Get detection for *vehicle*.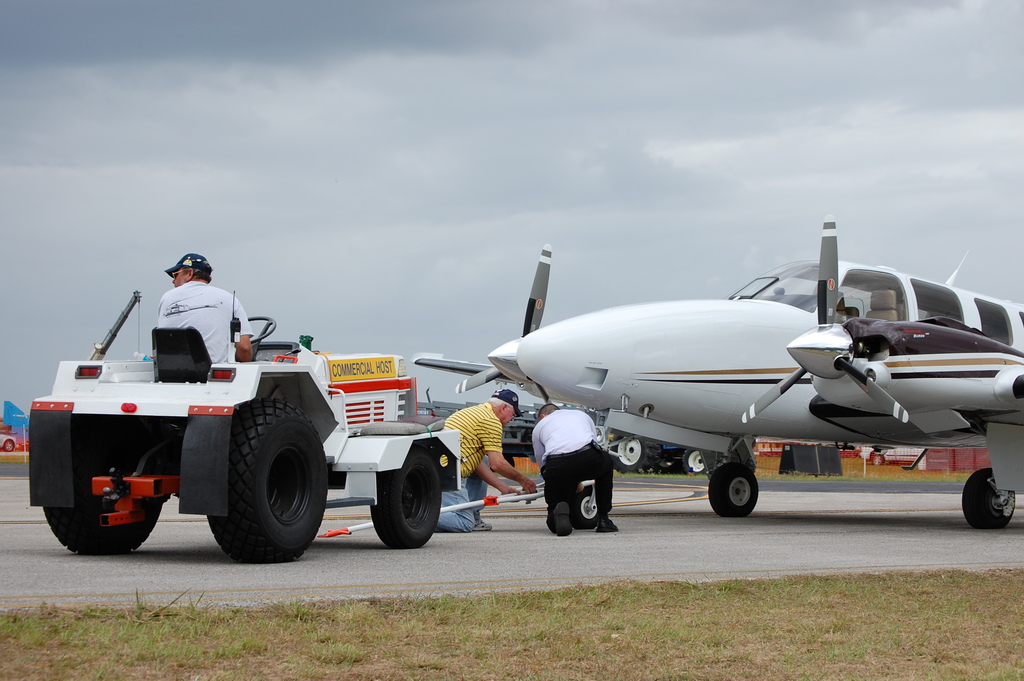
Detection: [0, 422, 19, 455].
